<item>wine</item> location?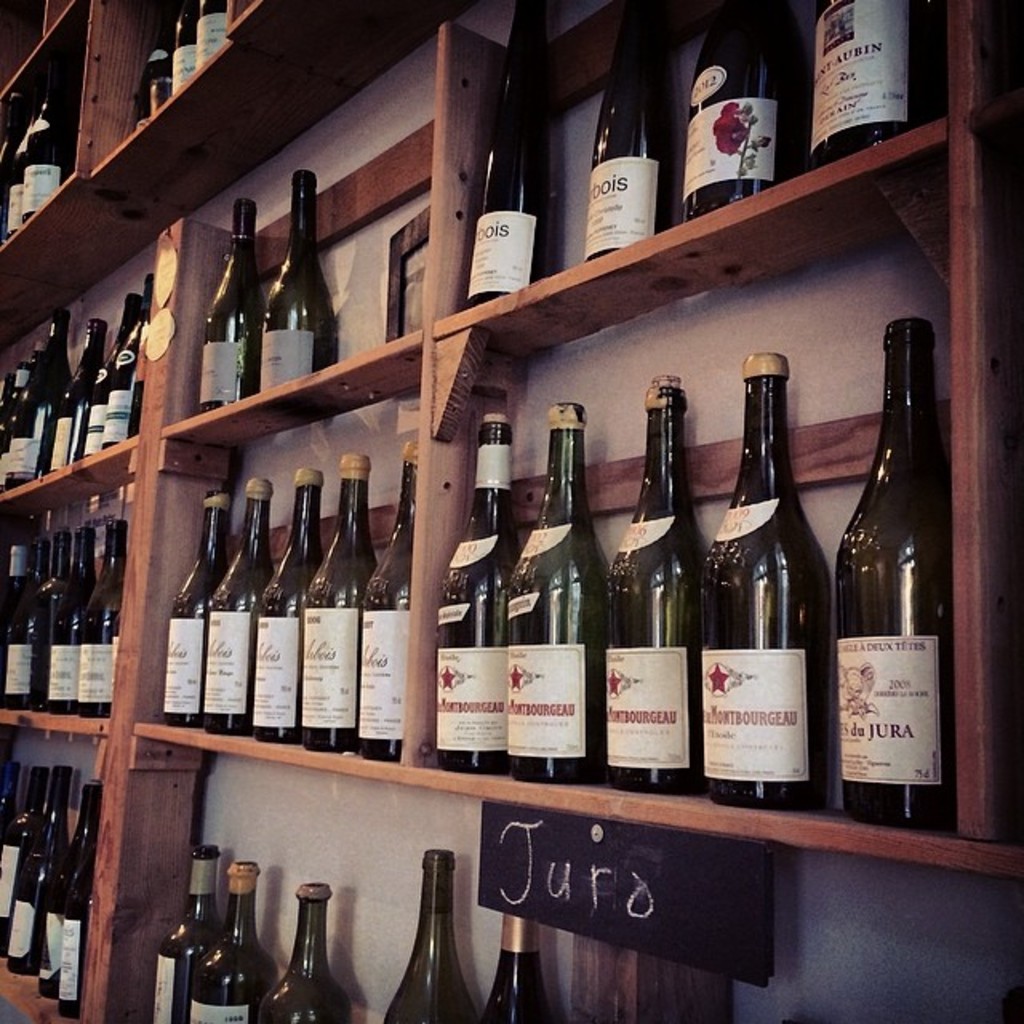
region(810, 0, 928, 173)
